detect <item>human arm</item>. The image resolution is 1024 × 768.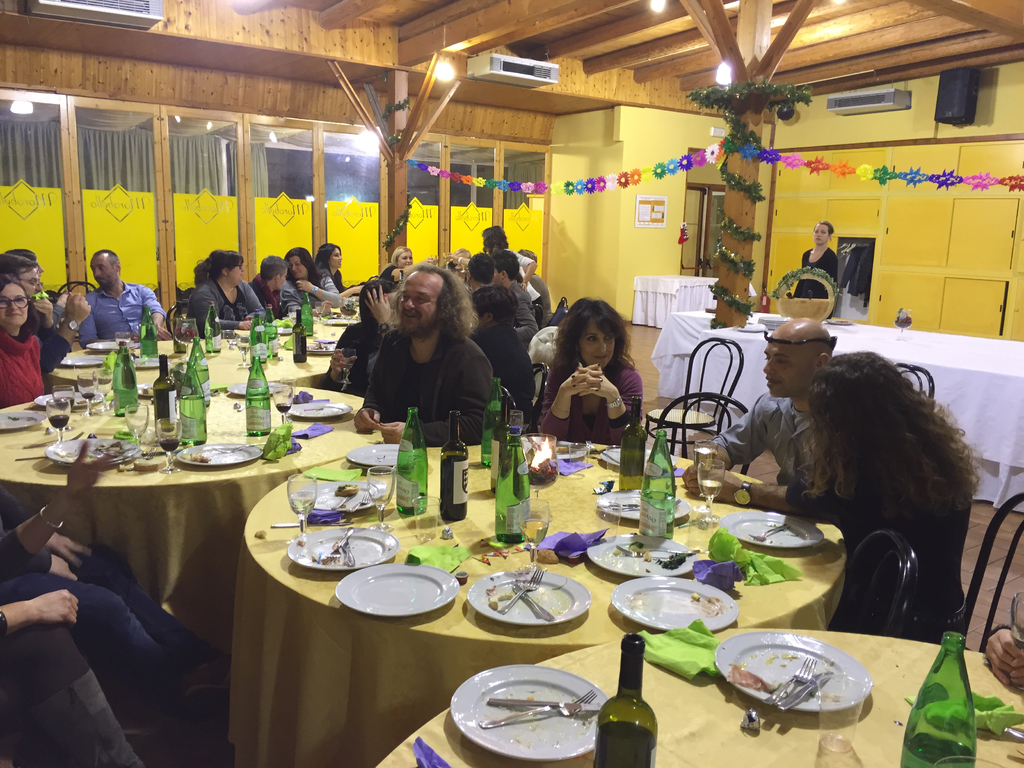
<box>38,287,95,379</box>.
